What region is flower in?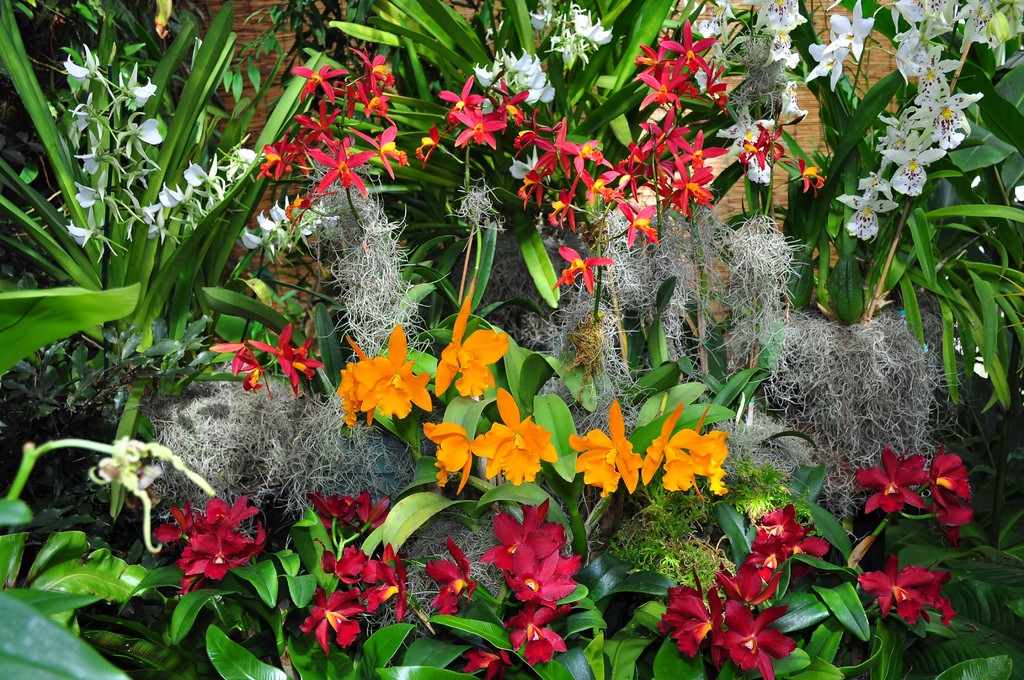
[207, 334, 271, 393].
